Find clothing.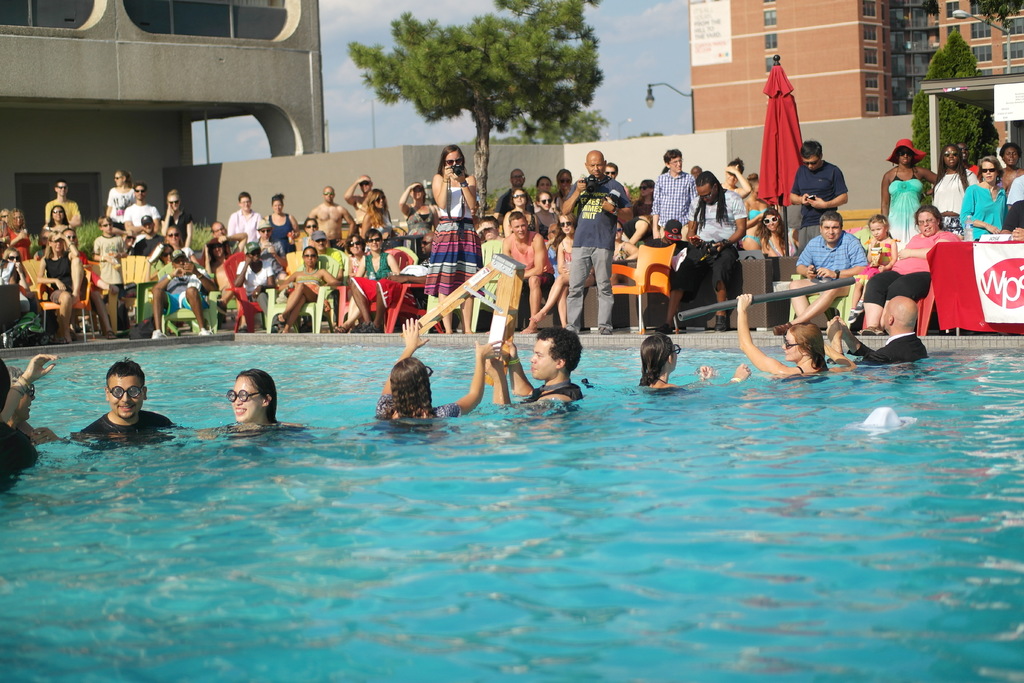
x1=101 y1=186 x2=136 y2=226.
